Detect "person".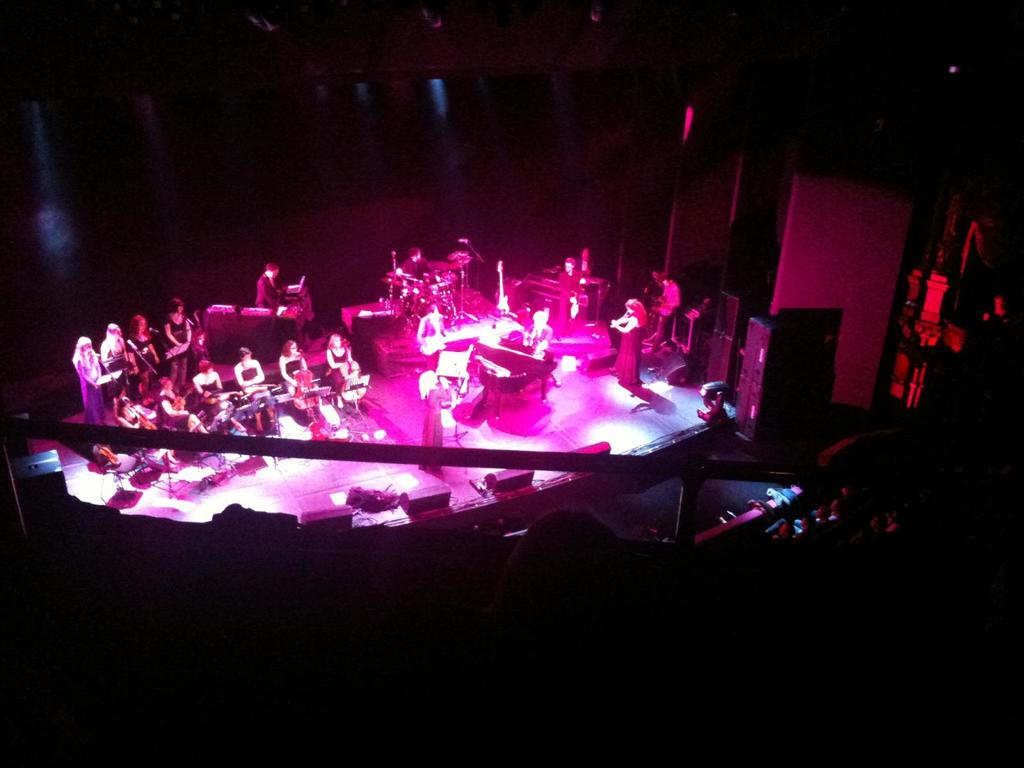
Detected at 68, 332, 108, 432.
